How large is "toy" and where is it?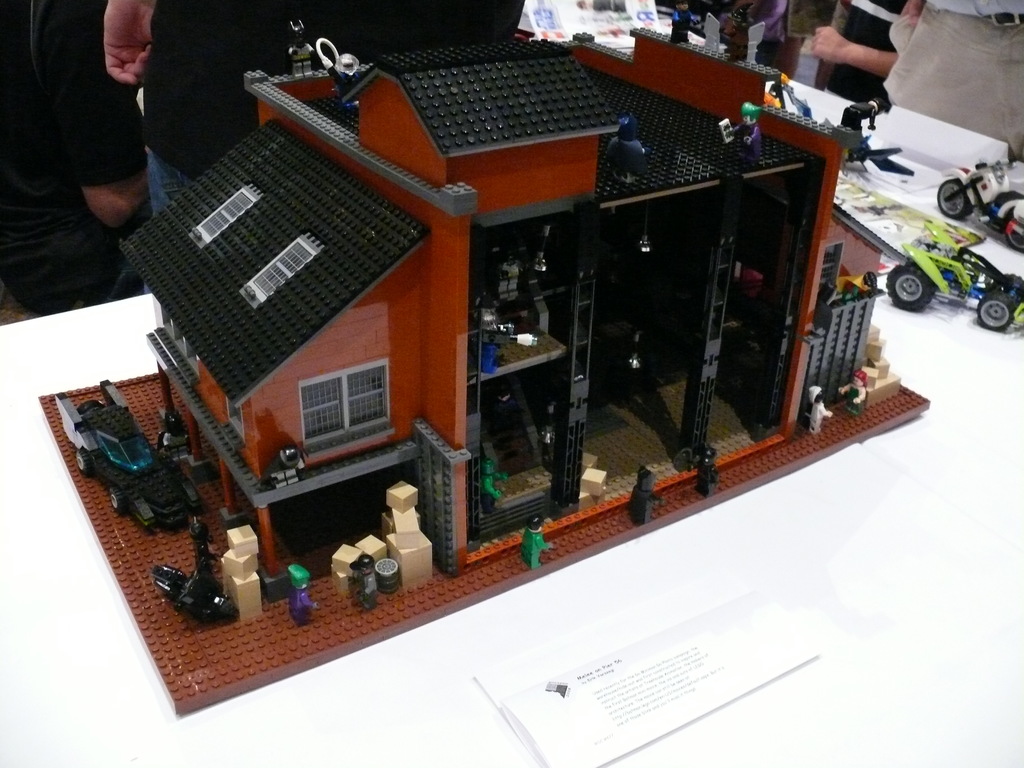
Bounding box: [left=696, top=447, right=723, bottom=497].
